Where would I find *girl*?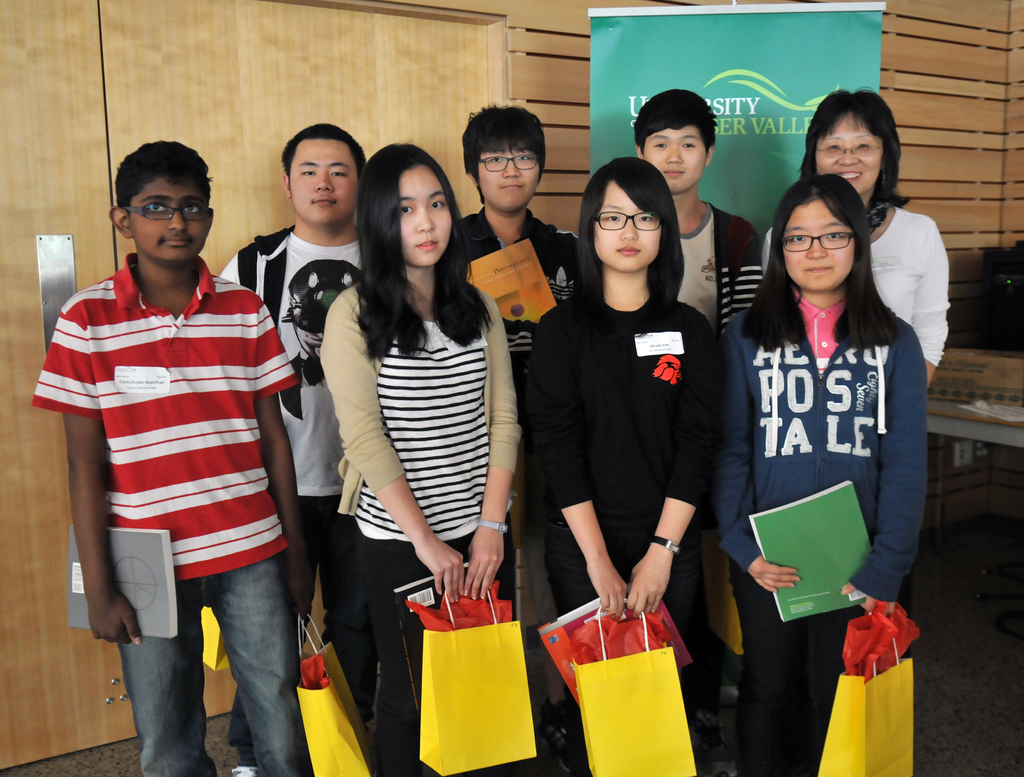
At 319 145 525 775.
